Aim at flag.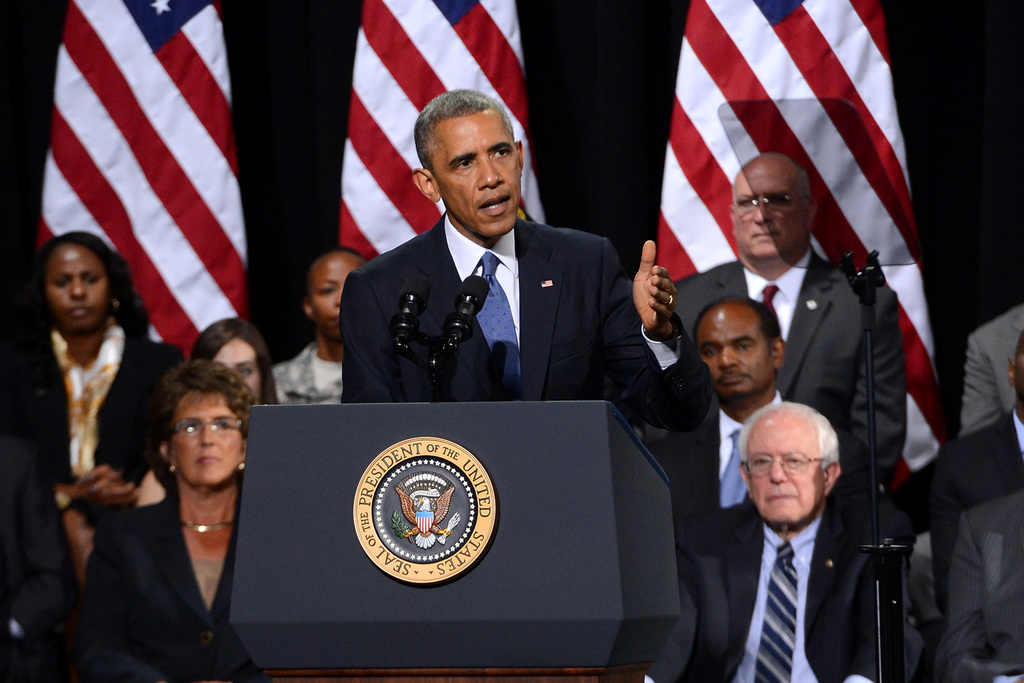
Aimed at bbox=[33, 7, 252, 393].
